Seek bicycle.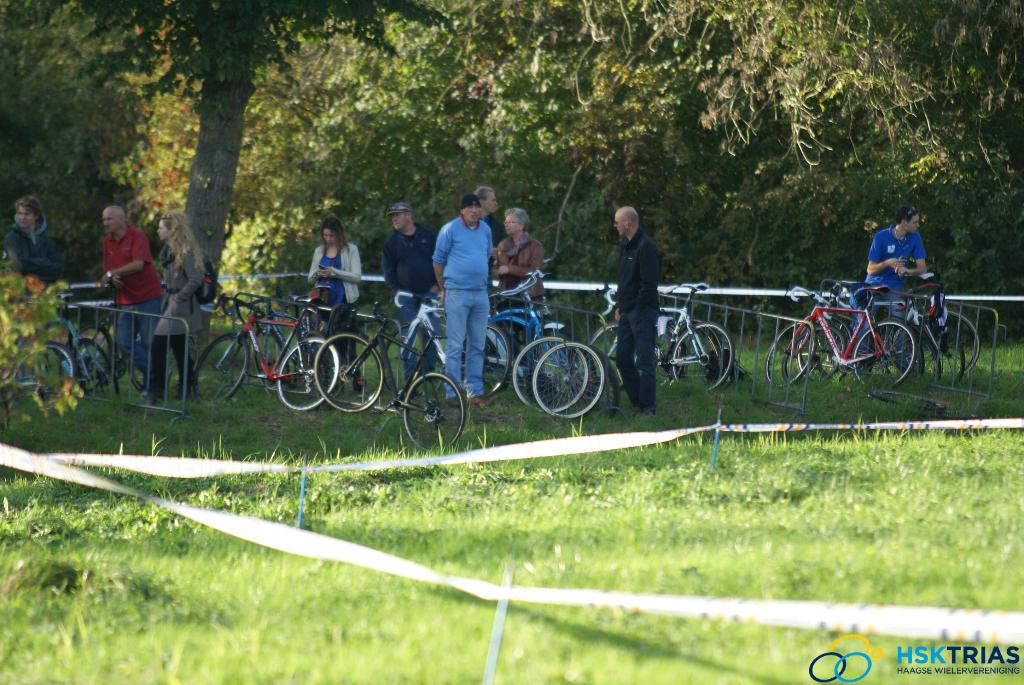
387/294/515/398.
